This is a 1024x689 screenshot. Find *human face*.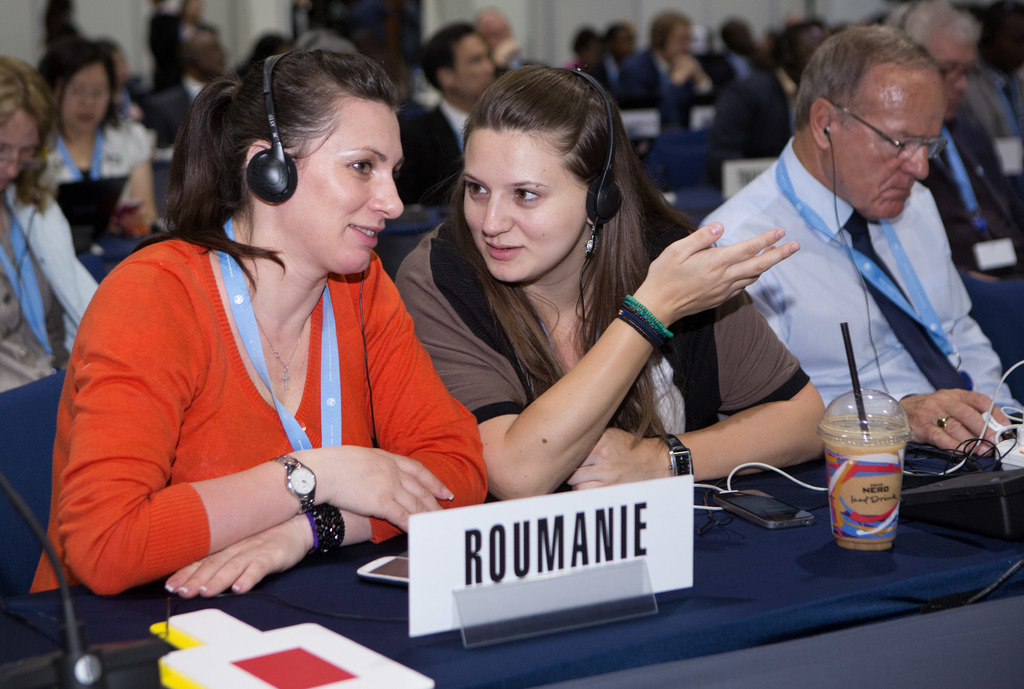
Bounding box: region(280, 95, 405, 276).
